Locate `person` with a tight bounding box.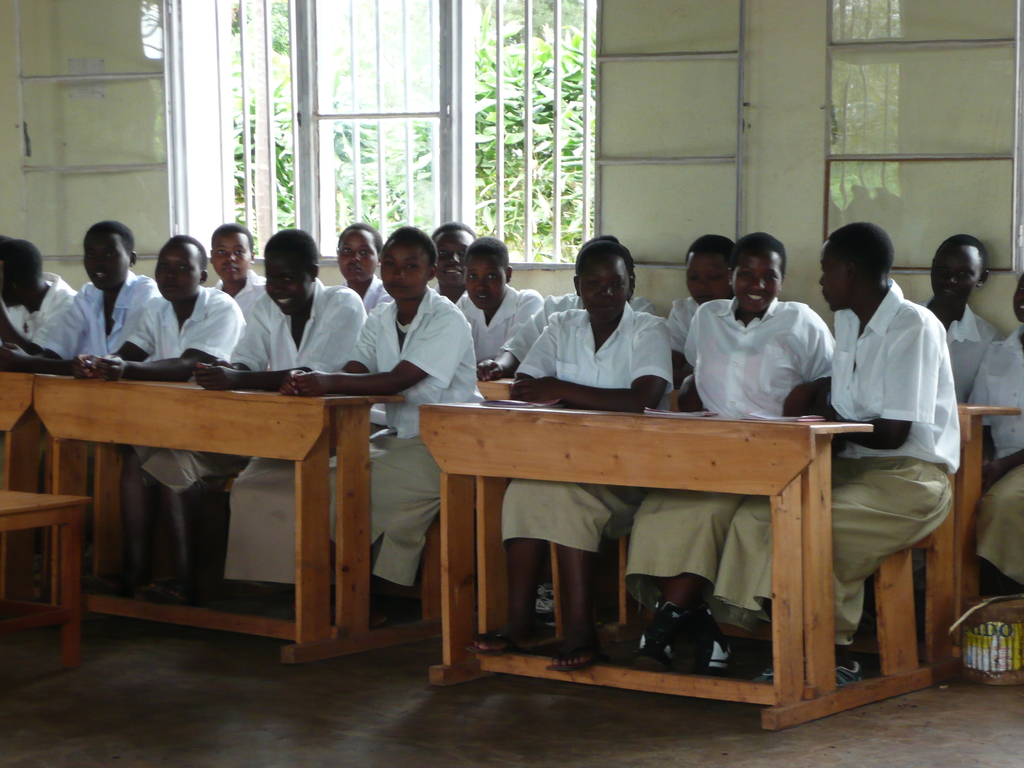
locate(424, 228, 498, 355).
